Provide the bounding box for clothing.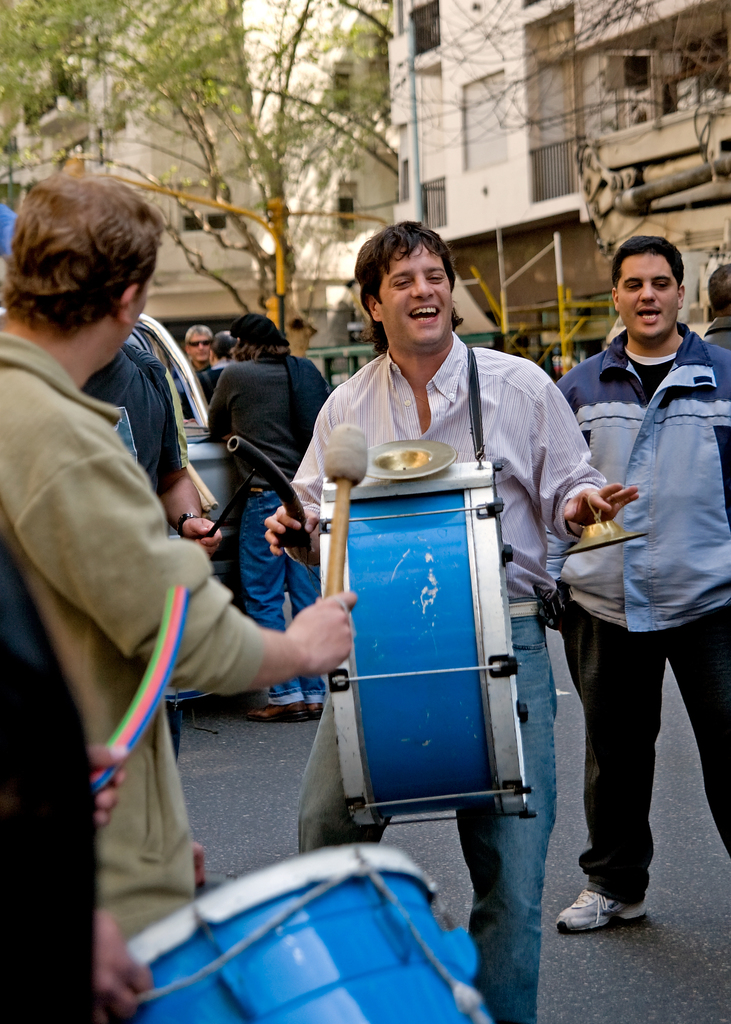
BBox(546, 324, 730, 897).
